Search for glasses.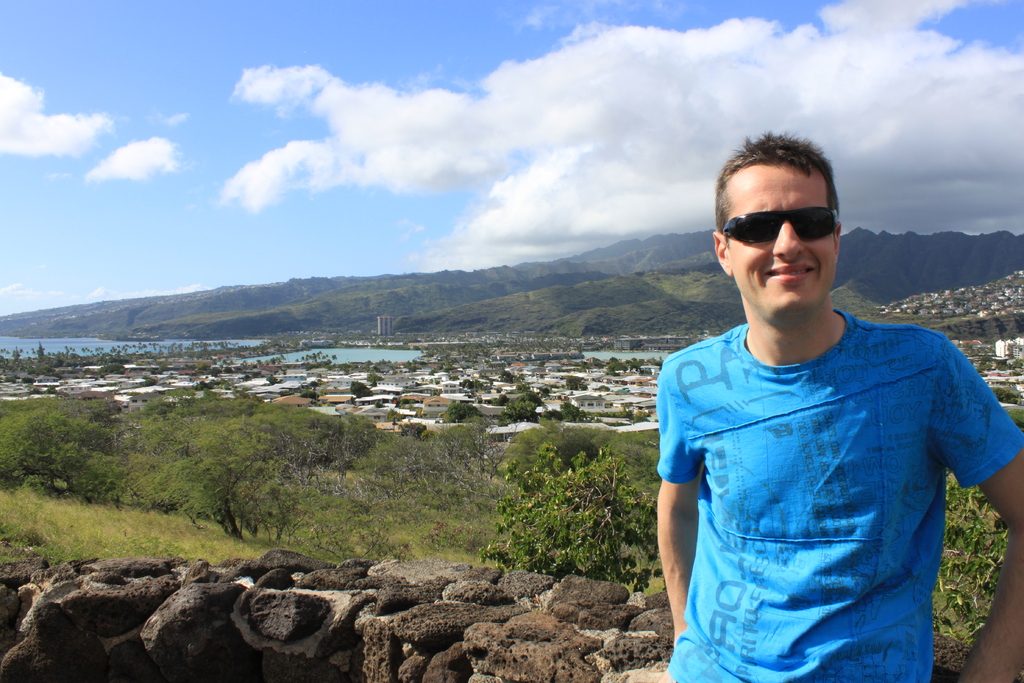
Found at pyautogui.locateOnScreen(721, 197, 854, 261).
